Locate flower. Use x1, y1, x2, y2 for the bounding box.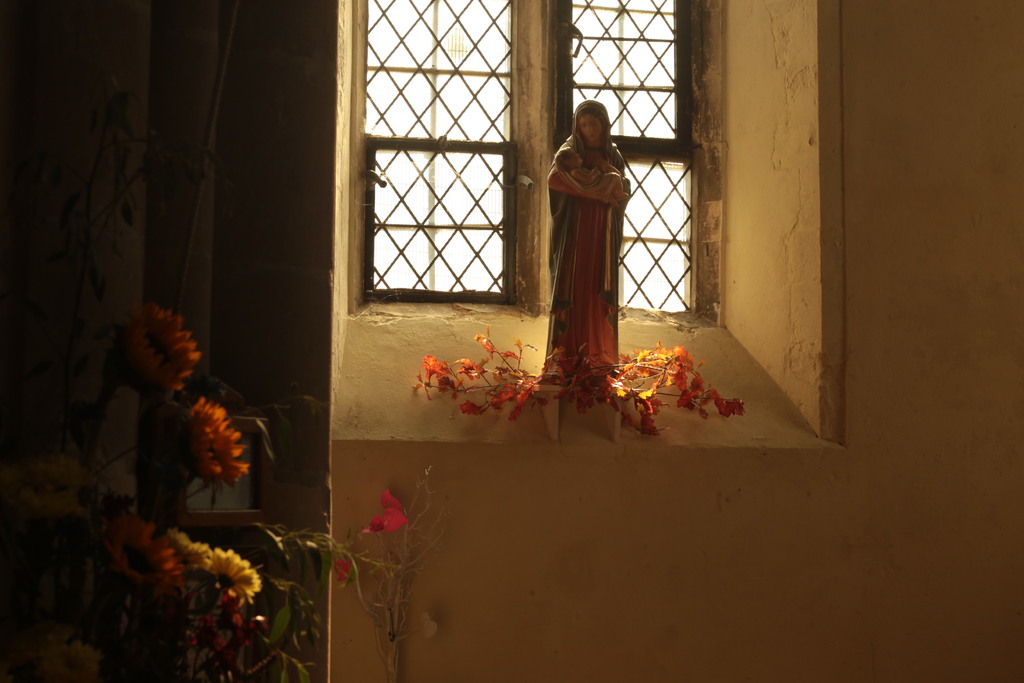
112, 302, 200, 400.
